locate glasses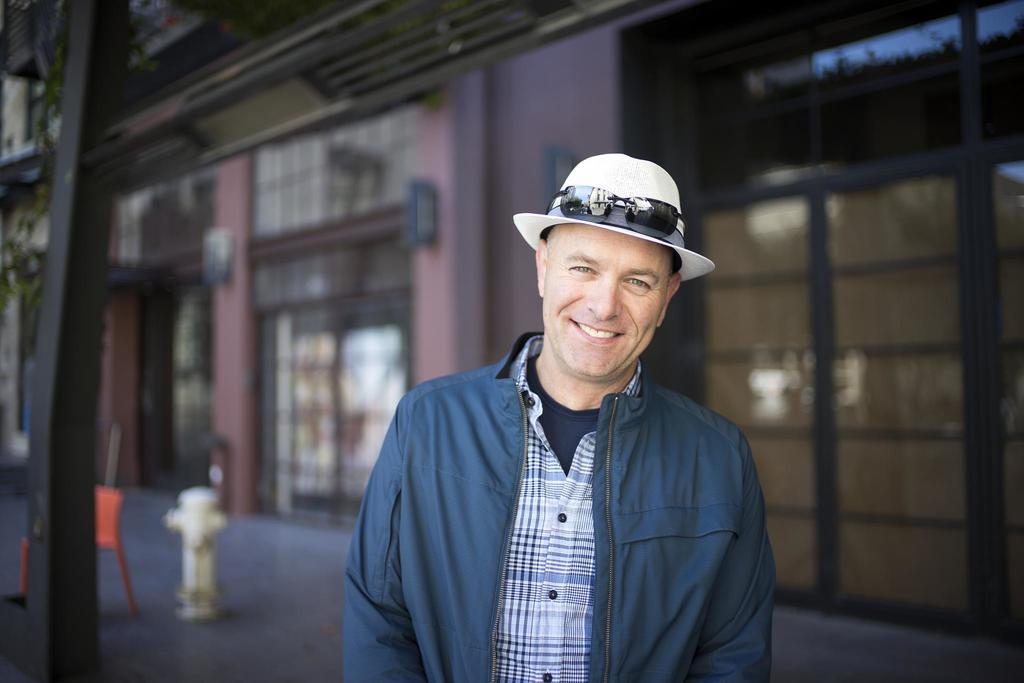
545/179/689/240
